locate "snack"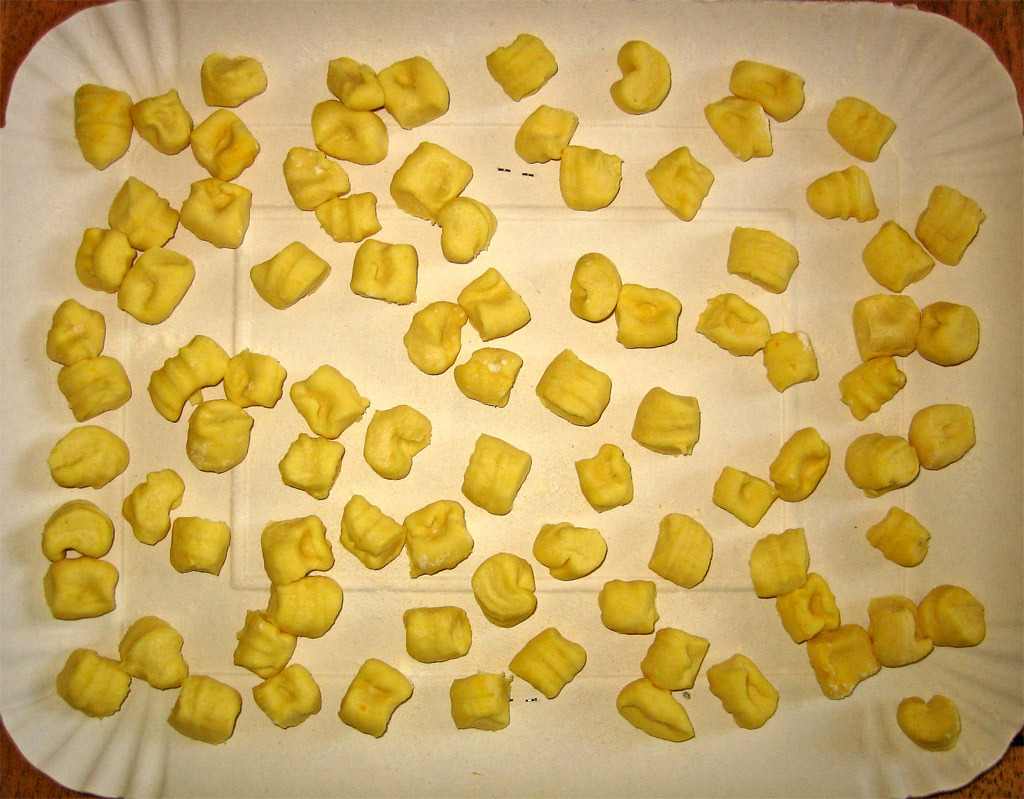
<region>260, 513, 334, 586</region>
